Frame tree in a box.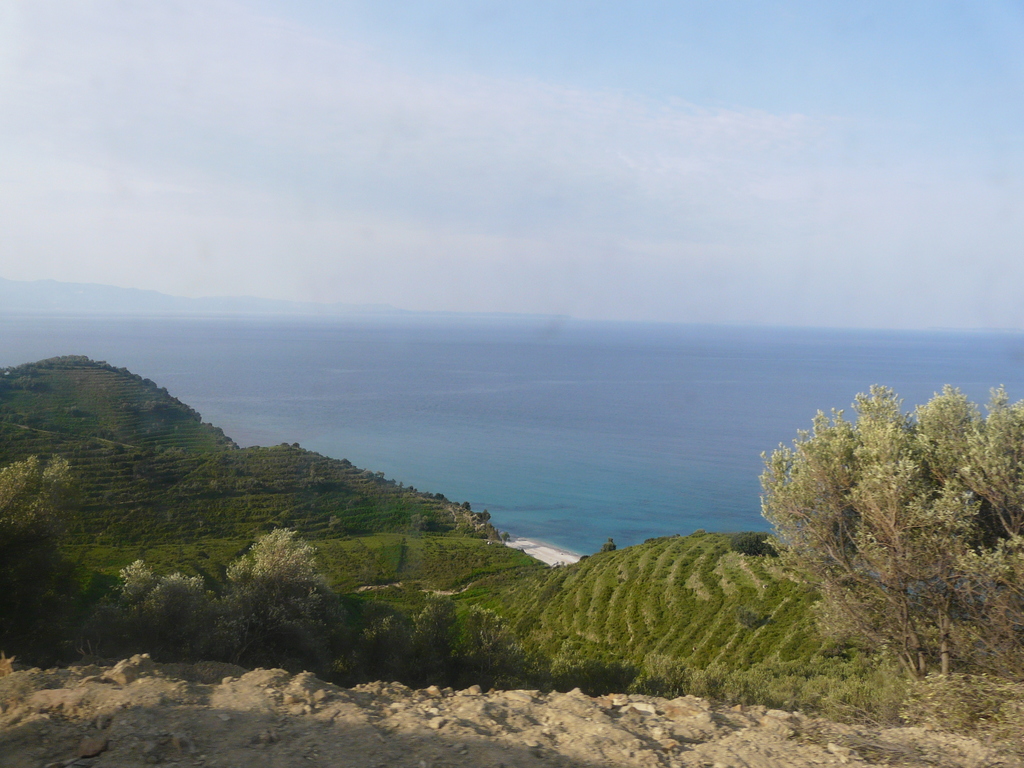
(x1=0, y1=452, x2=76, y2=560).
